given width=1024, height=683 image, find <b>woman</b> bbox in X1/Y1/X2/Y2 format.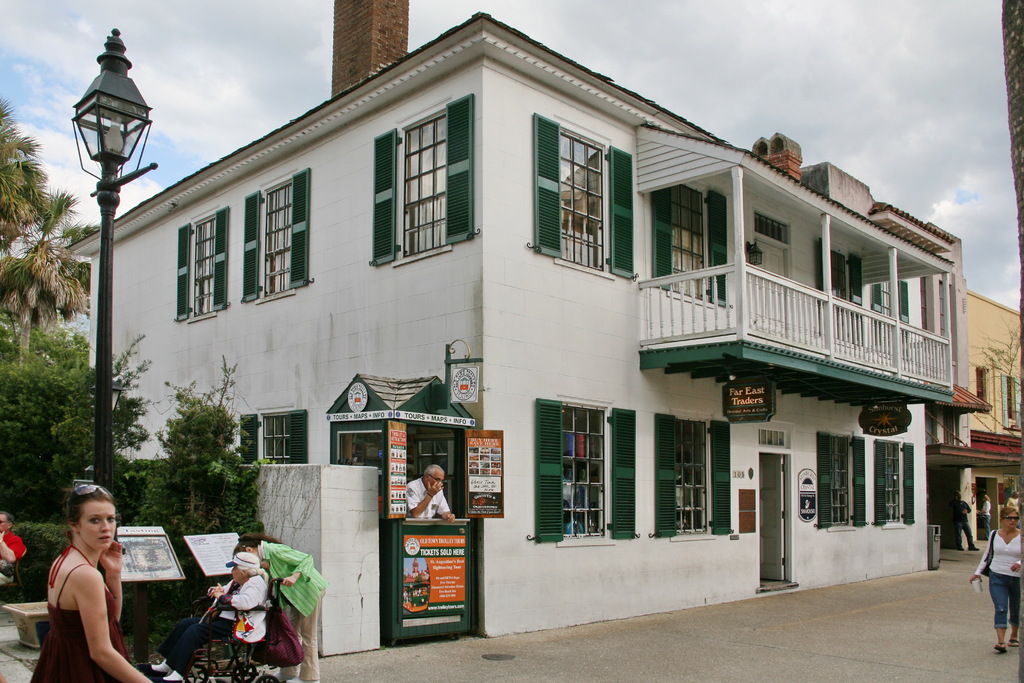
230/532/331/682.
